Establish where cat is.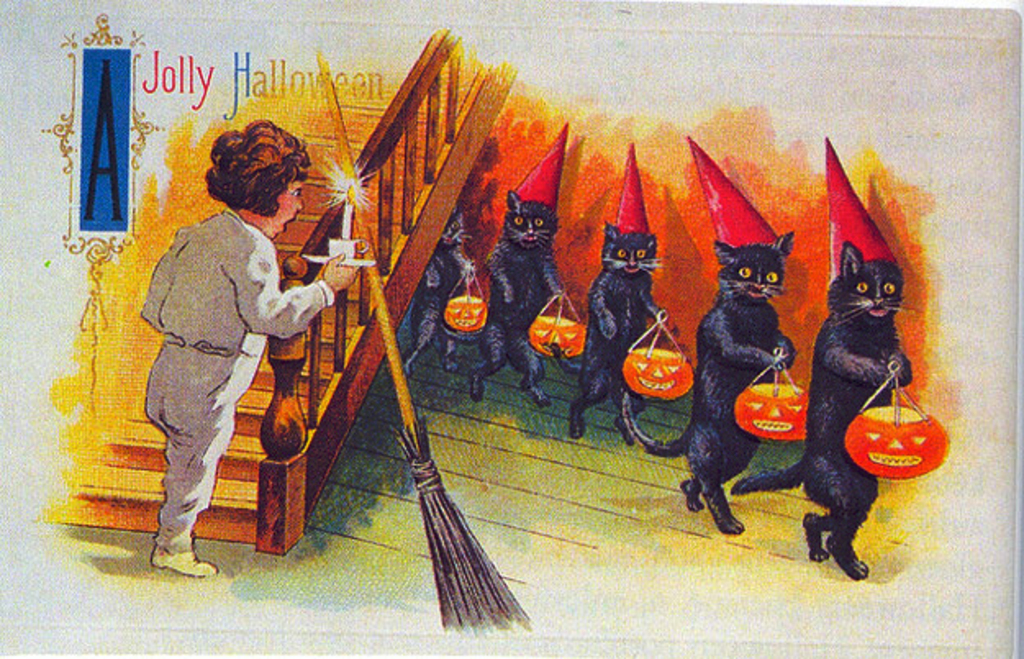
Established at <box>472,189,562,411</box>.
